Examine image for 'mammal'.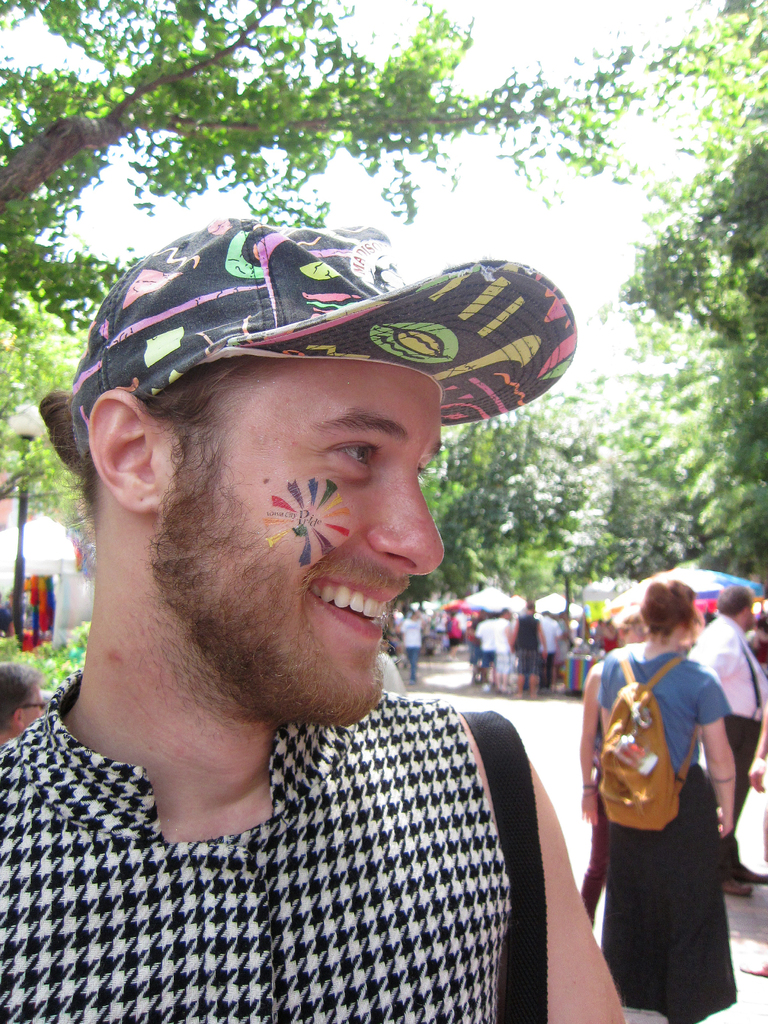
Examination result: [499, 600, 544, 700].
